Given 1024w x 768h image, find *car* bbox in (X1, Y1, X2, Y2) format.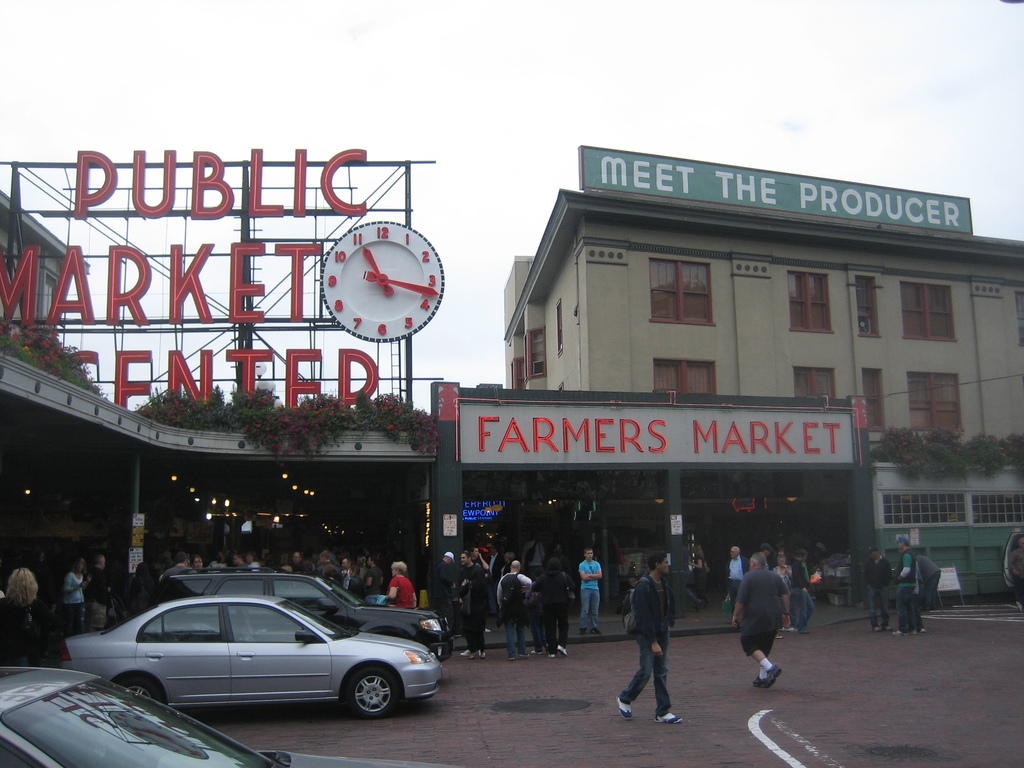
(1001, 529, 1023, 589).
